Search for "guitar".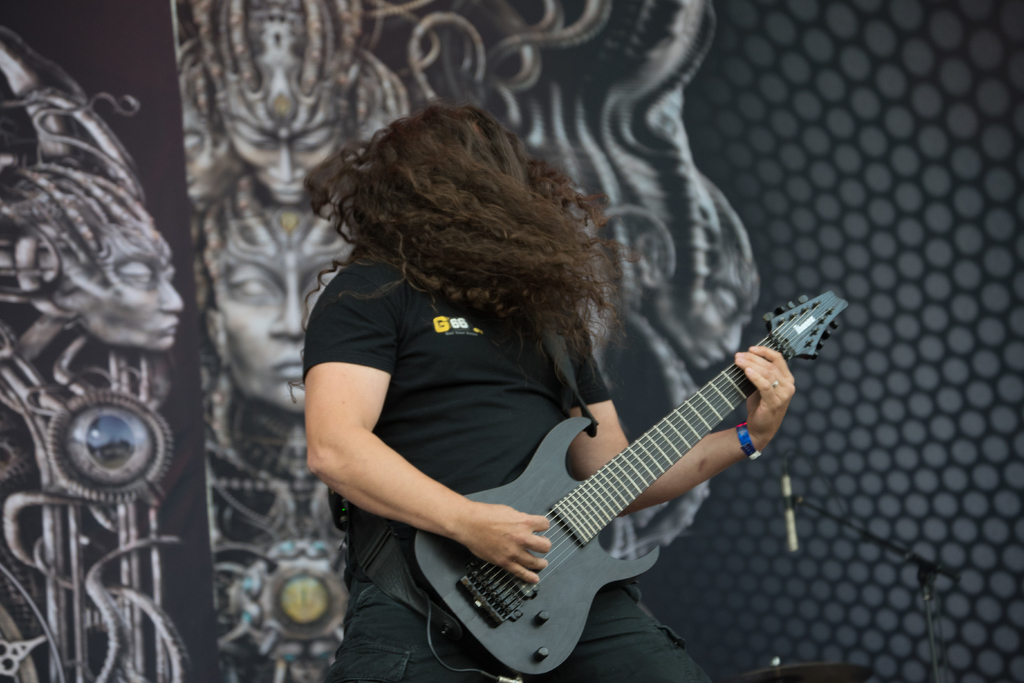
Found at 410:290:852:677.
